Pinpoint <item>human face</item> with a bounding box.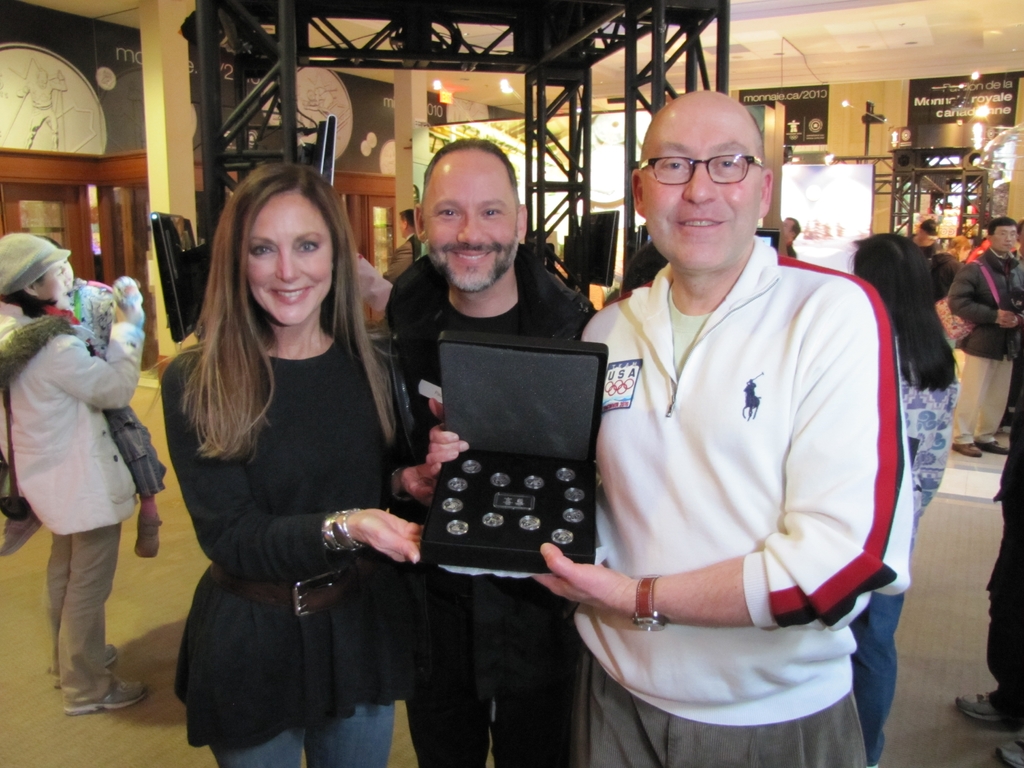
box(639, 102, 763, 267).
